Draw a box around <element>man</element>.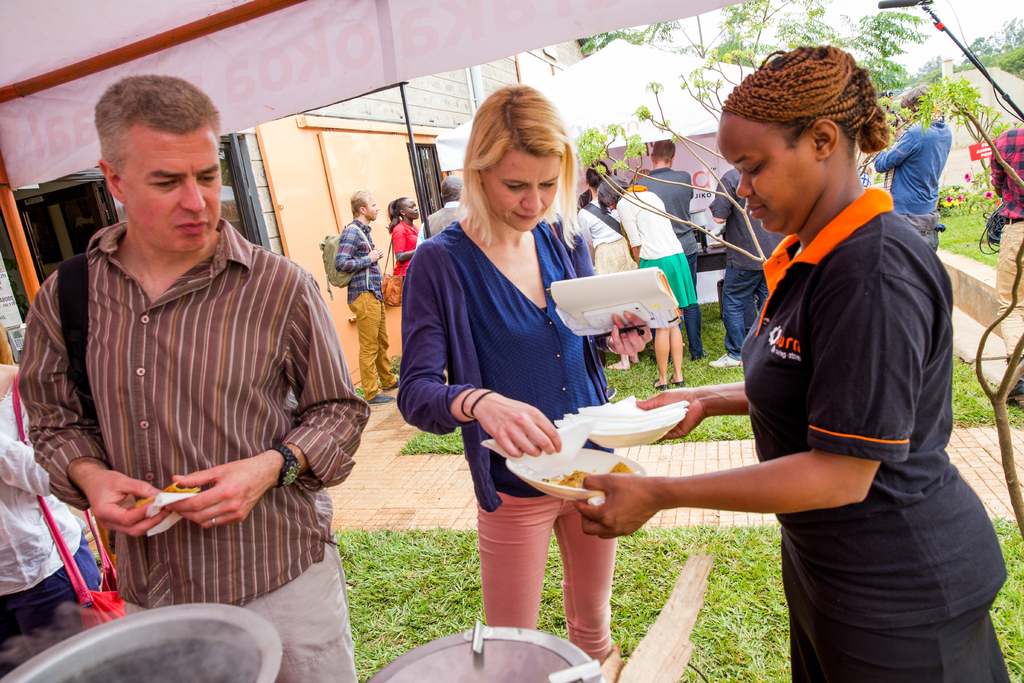
{"x1": 869, "y1": 81, "x2": 951, "y2": 263}.
